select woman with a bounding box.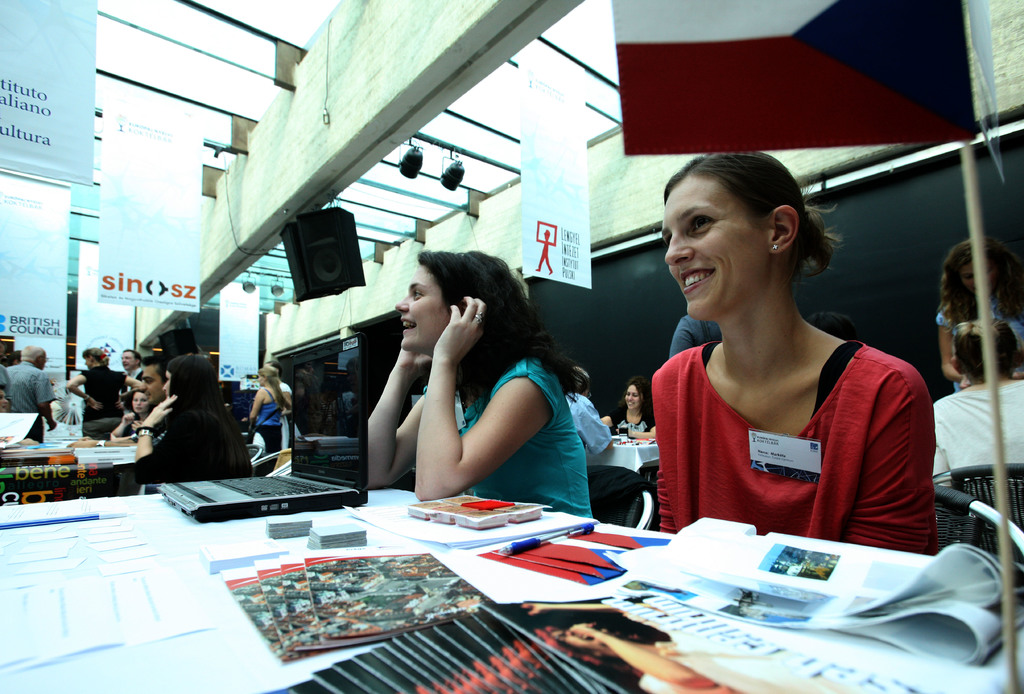
(left=136, top=352, right=254, bottom=494).
